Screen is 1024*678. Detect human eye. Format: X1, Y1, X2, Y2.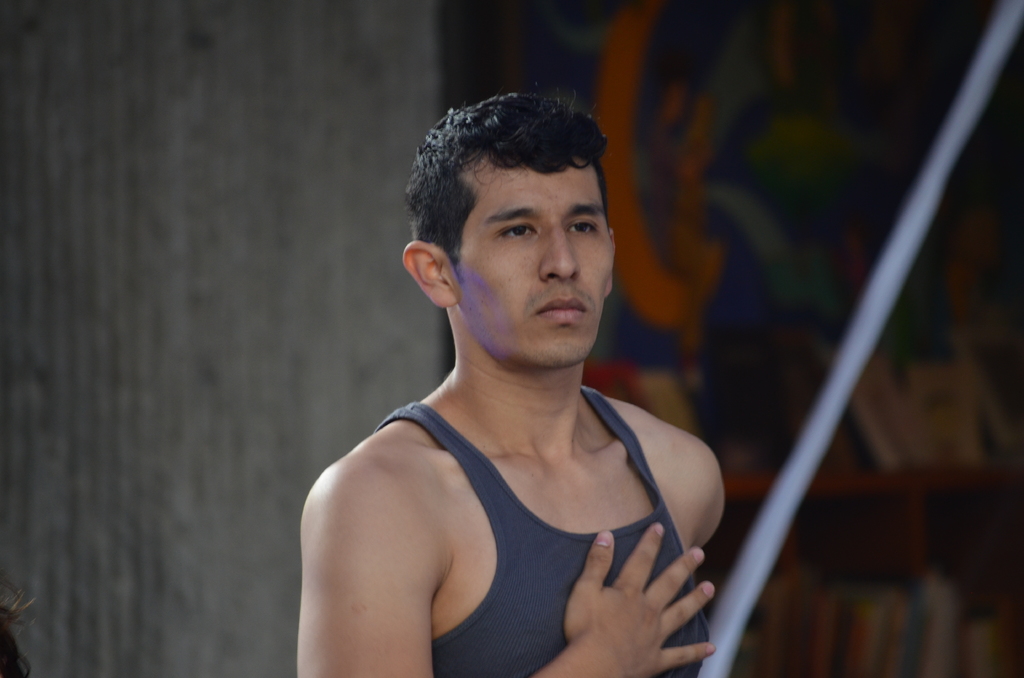
497, 216, 540, 248.
